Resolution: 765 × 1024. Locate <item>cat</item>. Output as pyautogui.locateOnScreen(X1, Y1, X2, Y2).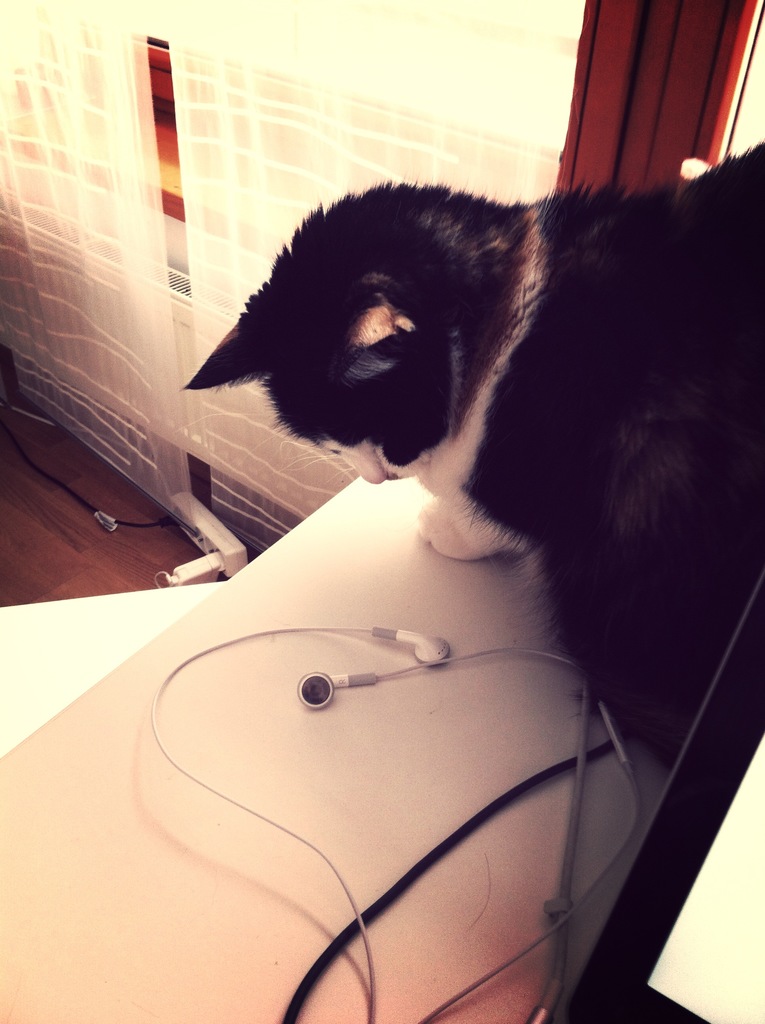
pyautogui.locateOnScreen(176, 129, 764, 767).
